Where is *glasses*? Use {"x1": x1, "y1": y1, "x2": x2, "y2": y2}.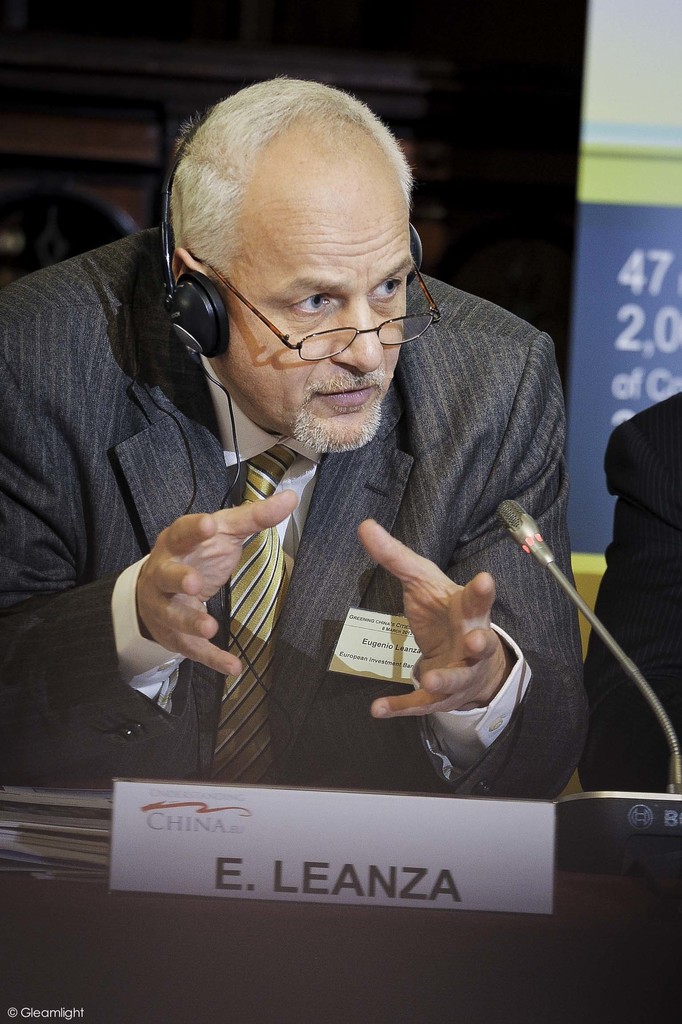
{"x1": 210, "y1": 266, "x2": 447, "y2": 360}.
